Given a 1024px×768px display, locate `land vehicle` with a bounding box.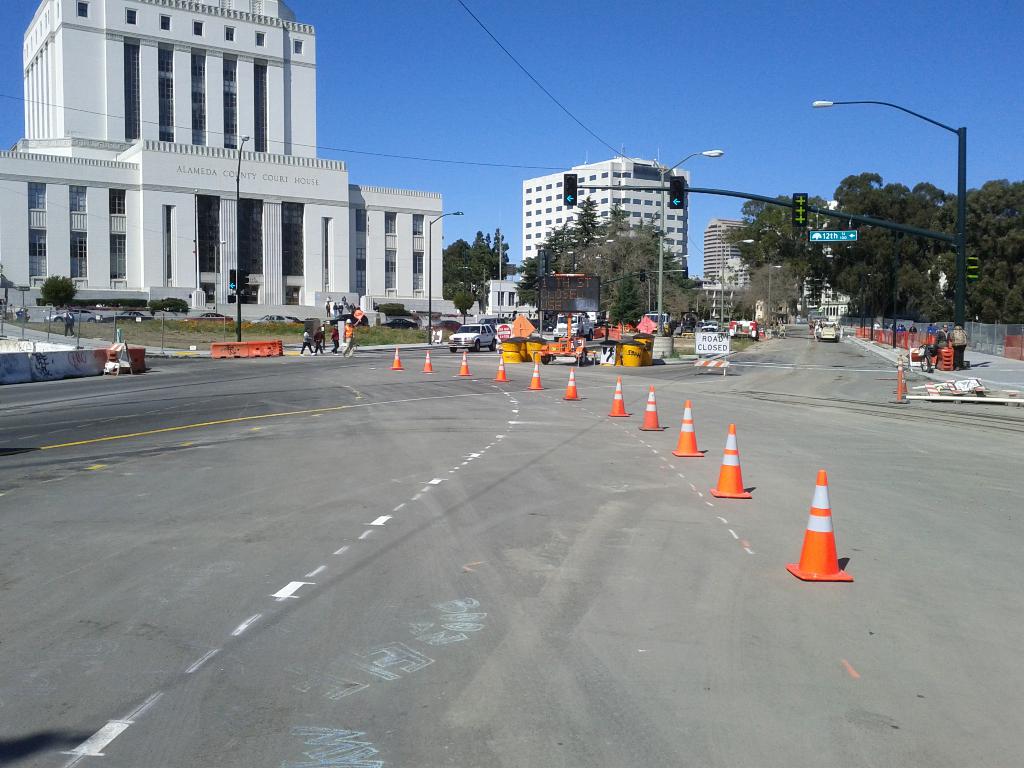
Located: locate(549, 312, 595, 342).
